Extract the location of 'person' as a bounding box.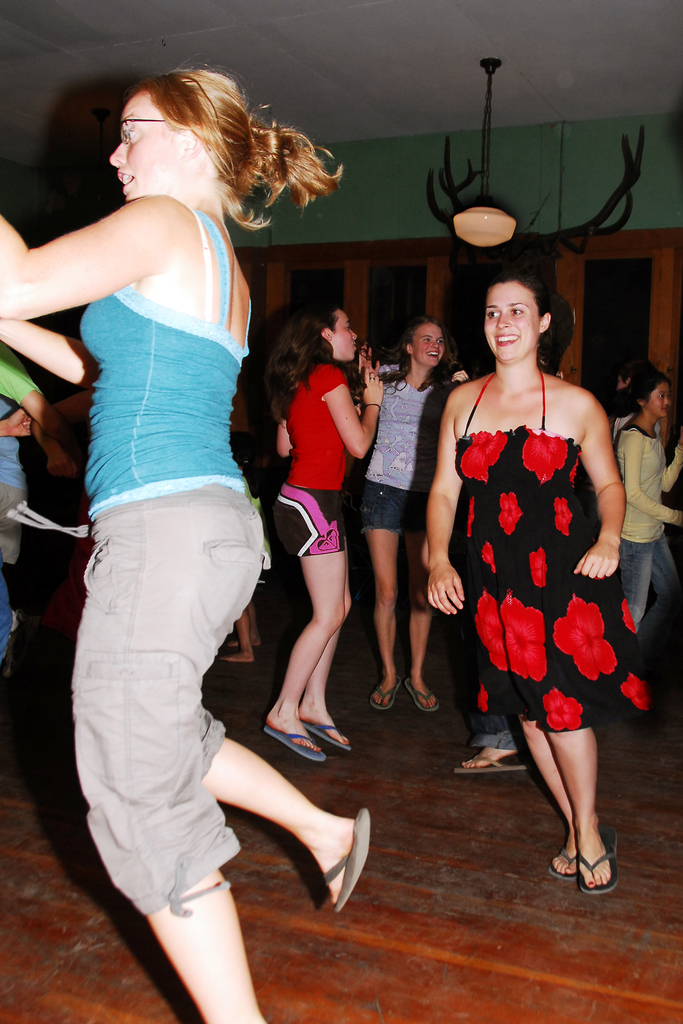
bbox=(363, 310, 472, 715).
